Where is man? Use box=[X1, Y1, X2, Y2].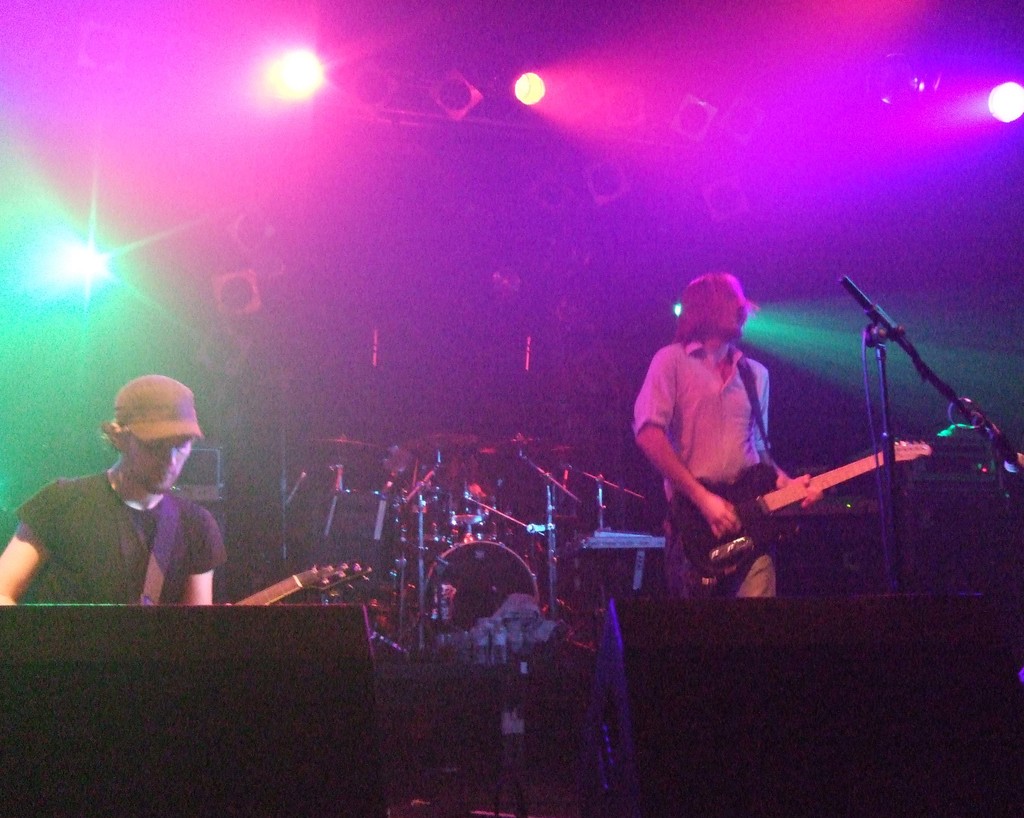
box=[622, 269, 829, 598].
